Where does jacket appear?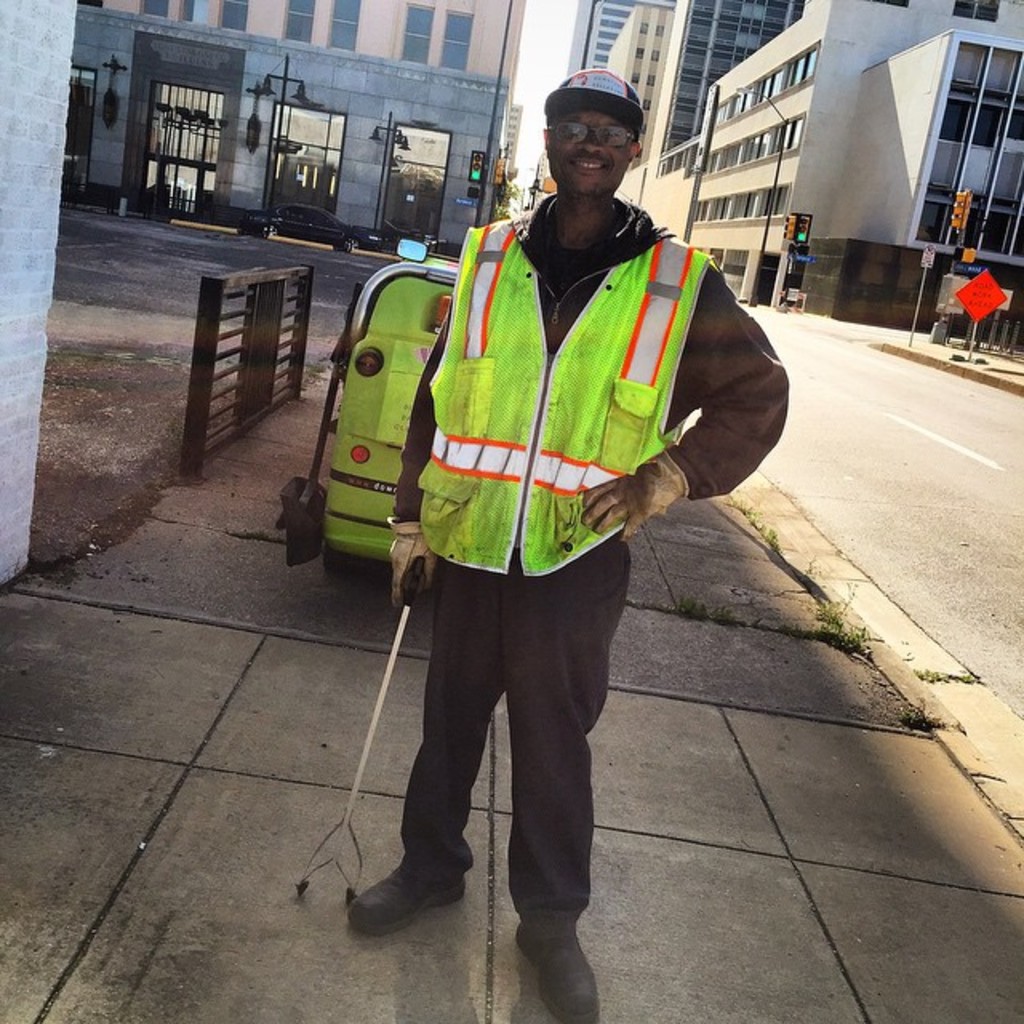
Appears at Rect(411, 227, 718, 581).
